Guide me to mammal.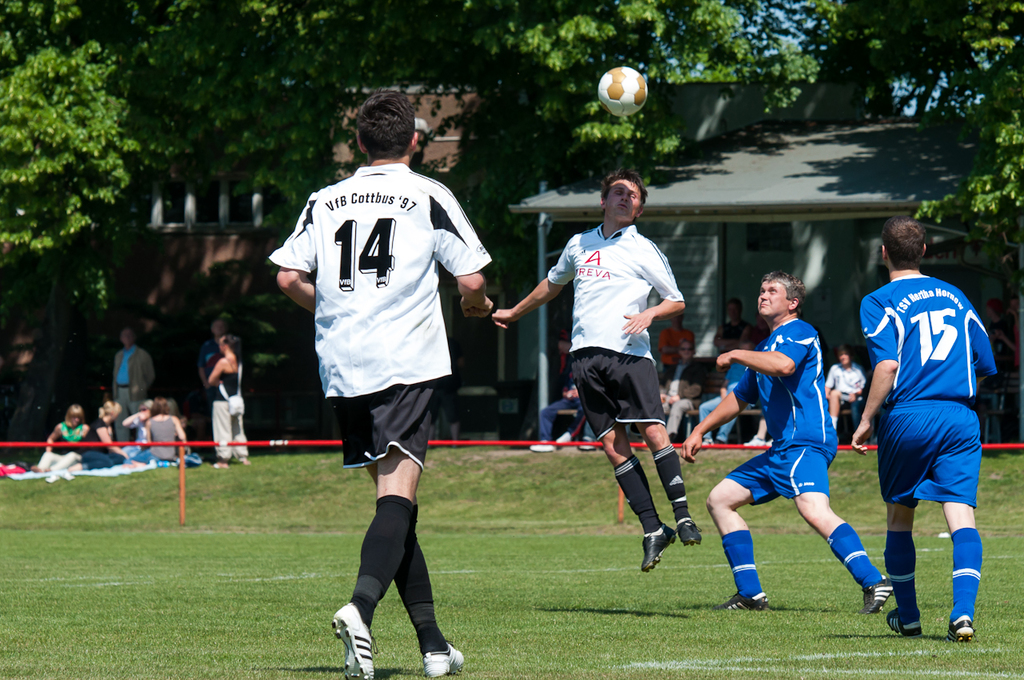
Guidance: box(680, 268, 896, 613).
